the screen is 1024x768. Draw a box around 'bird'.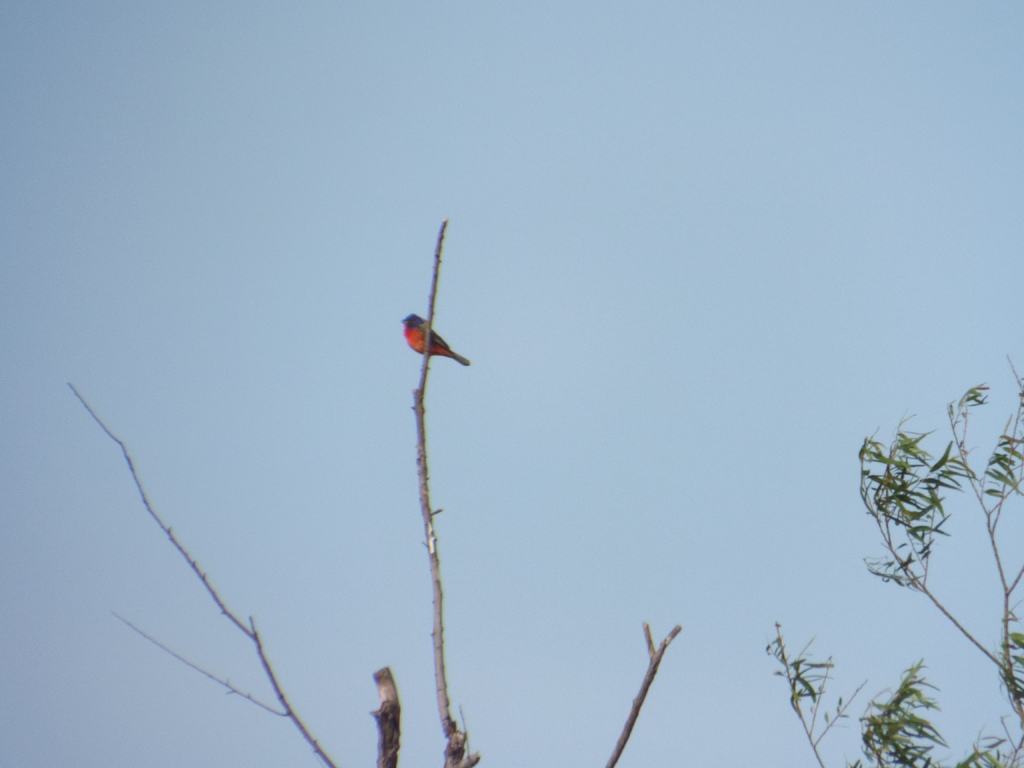
<region>402, 301, 475, 376</region>.
